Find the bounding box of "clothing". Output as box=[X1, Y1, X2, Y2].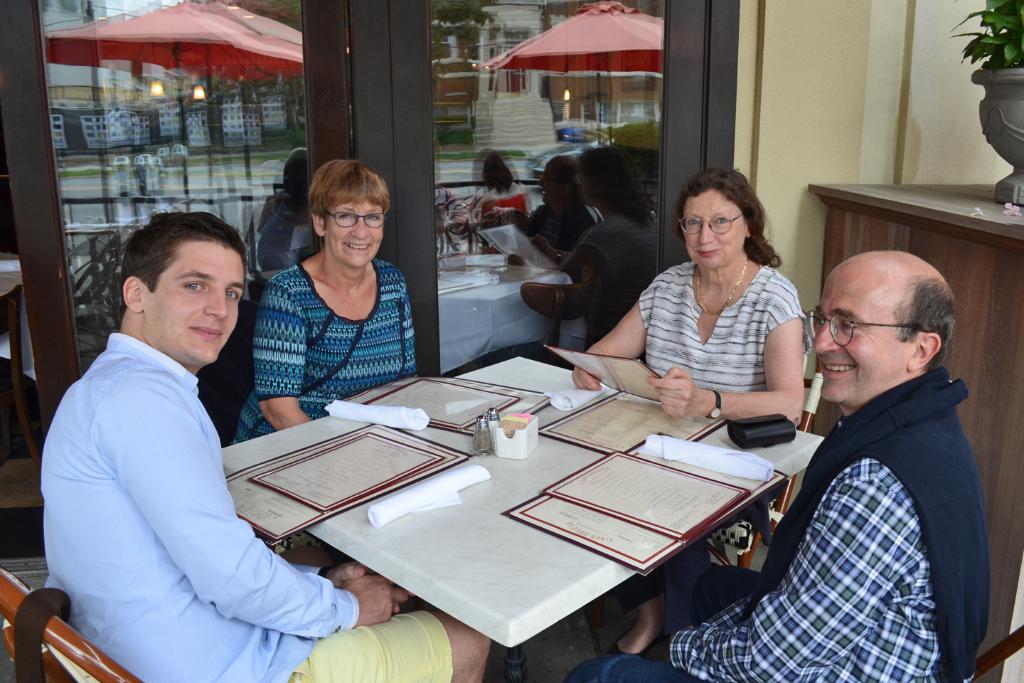
box=[36, 283, 334, 676].
